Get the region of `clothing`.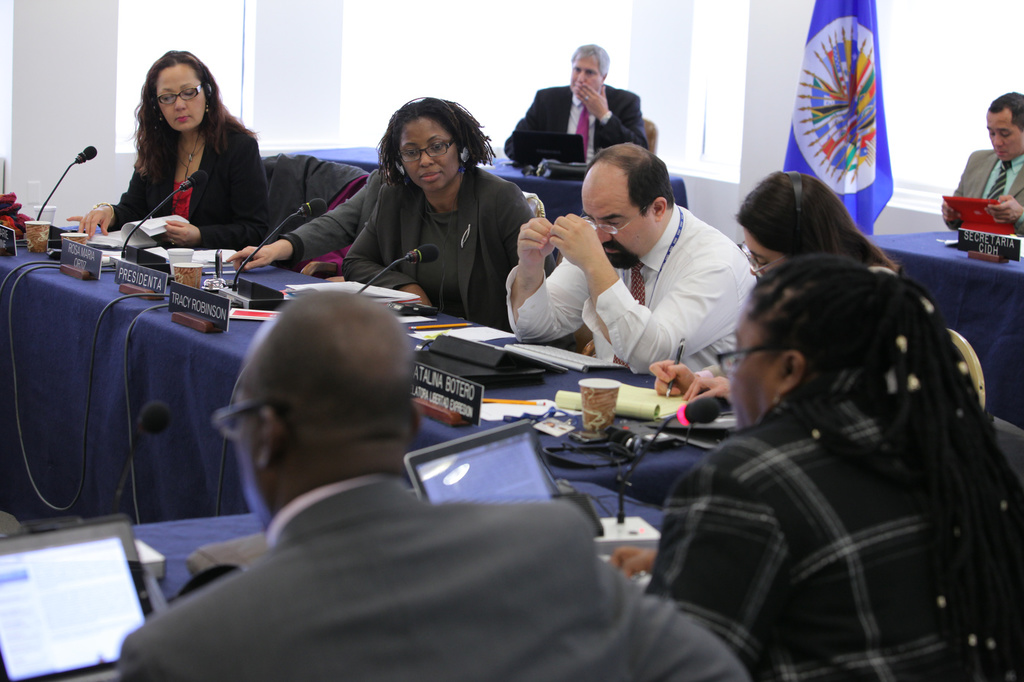
region(508, 80, 651, 154).
